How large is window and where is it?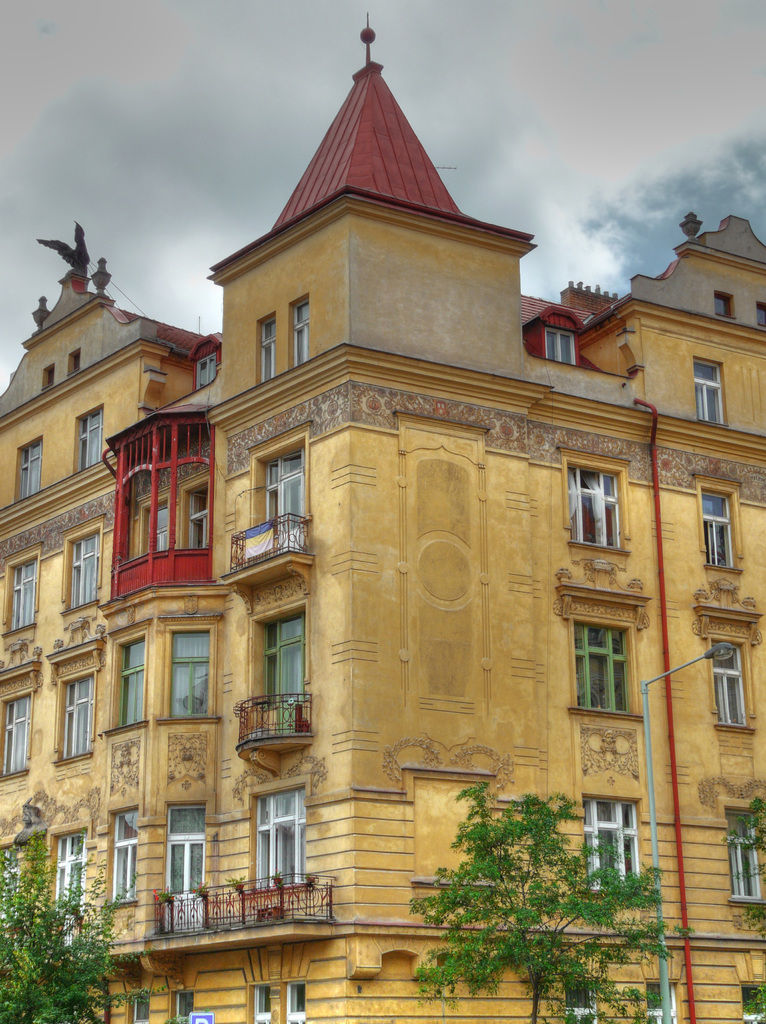
Bounding box: 755/301/765/326.
